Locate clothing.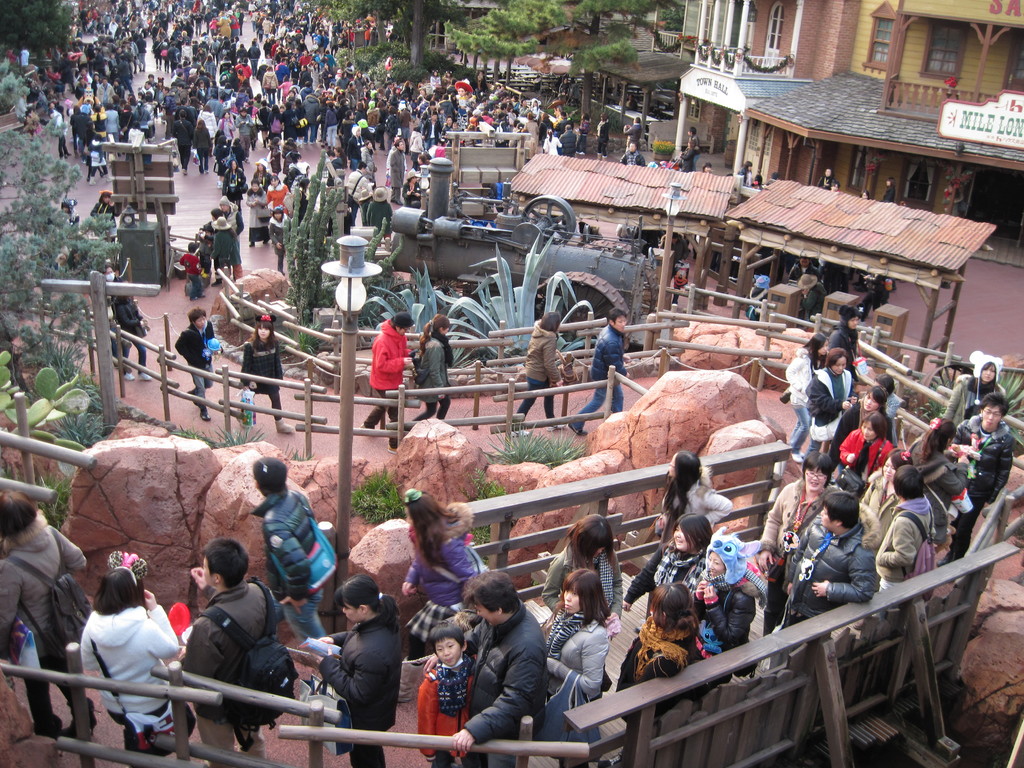
Bounding box: rect(928, 436, 970, 497).
